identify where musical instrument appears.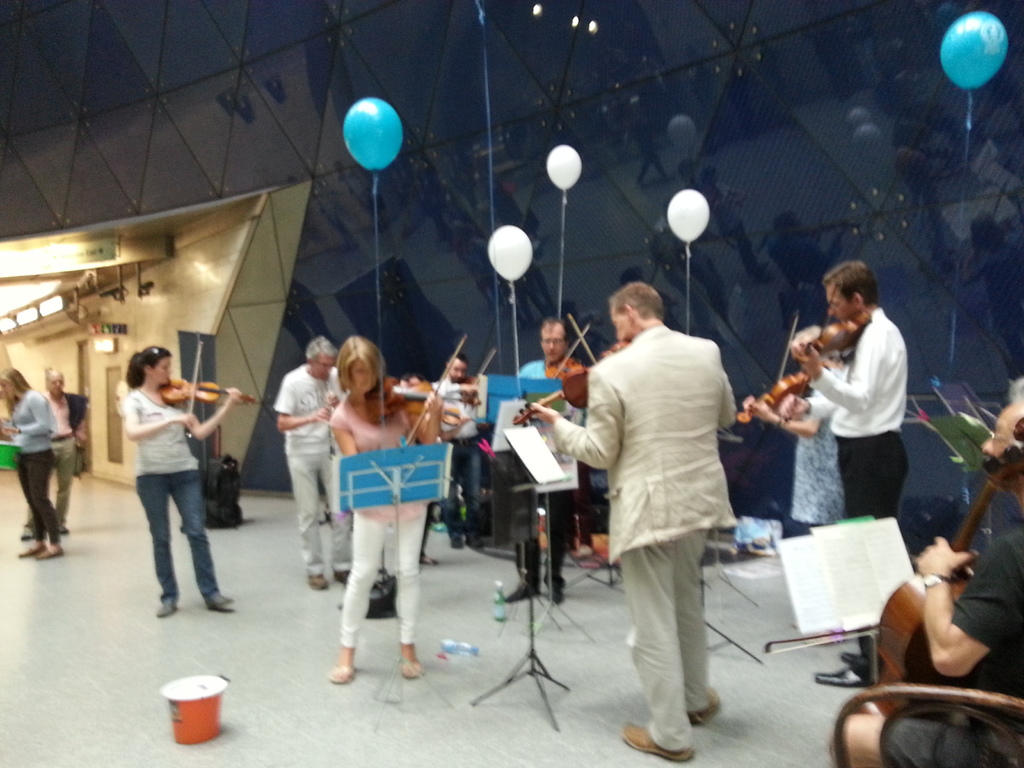
Appears at Rect(458, 343, 503, 415).
